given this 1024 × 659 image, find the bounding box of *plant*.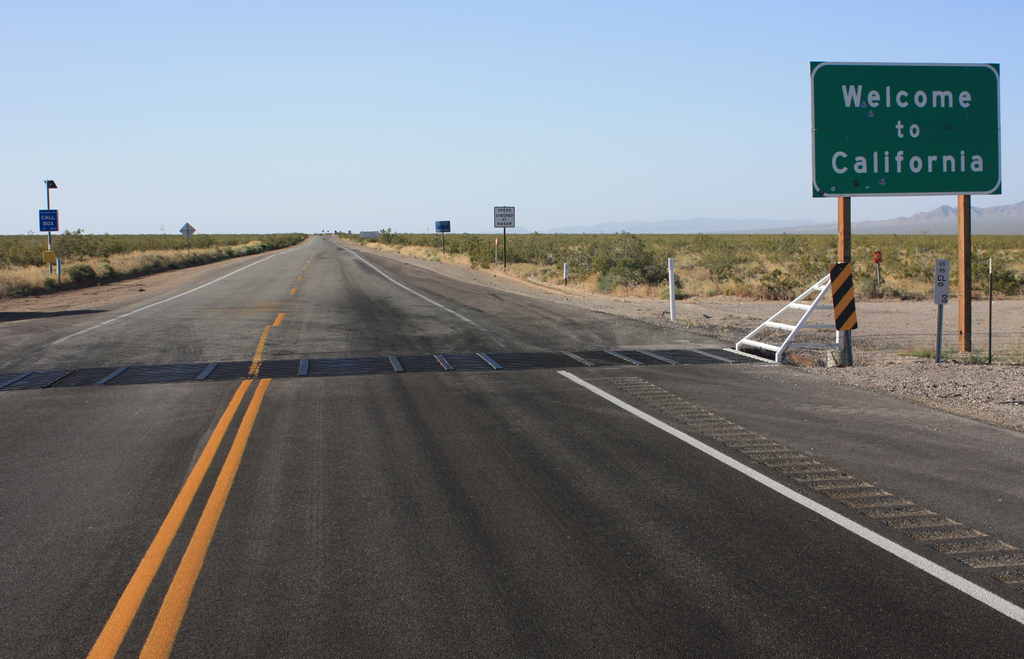
[left=746, top=259, right=812, bottom=305].
